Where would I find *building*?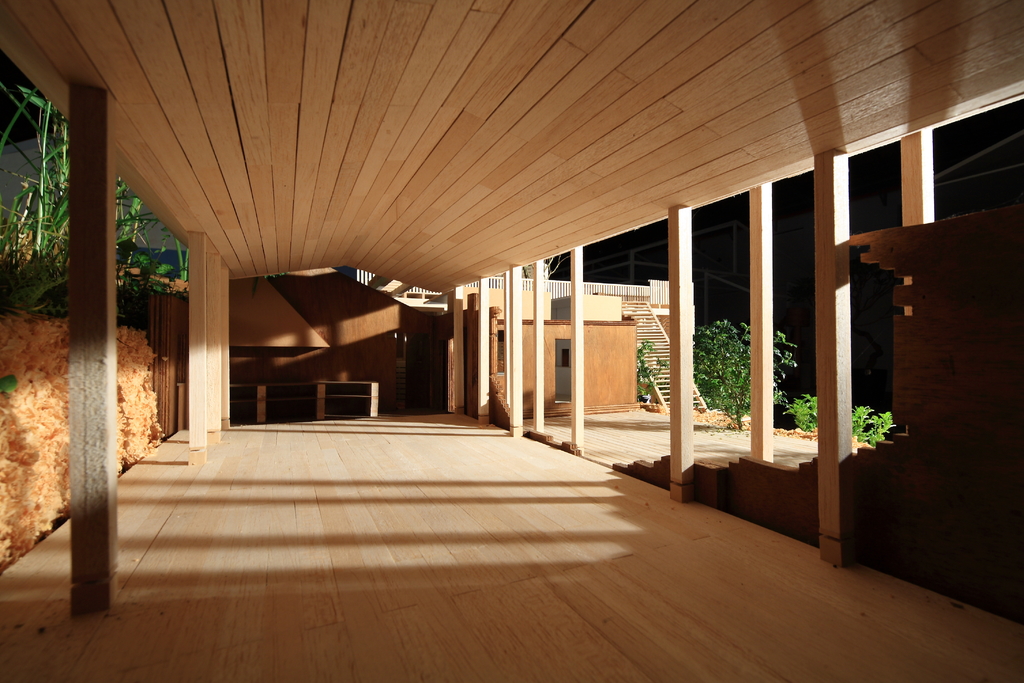
At bbox(229, 268, 636, 415).
